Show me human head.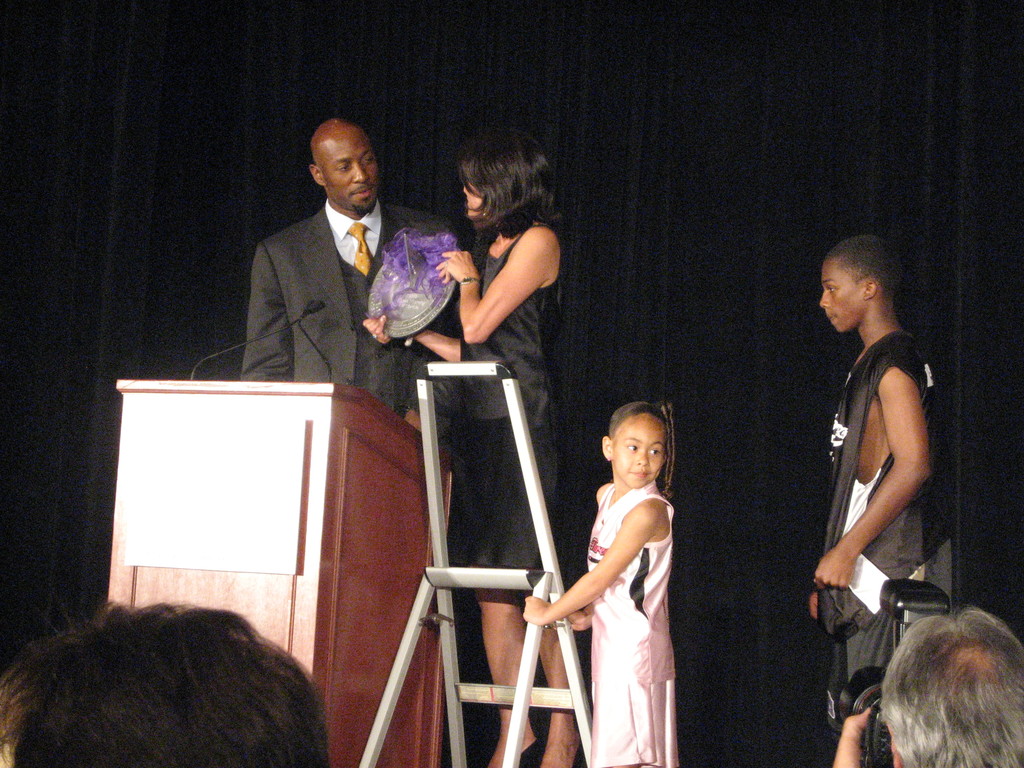
human head is here: [x1=309, y1=119, x2=381, y2=214].
